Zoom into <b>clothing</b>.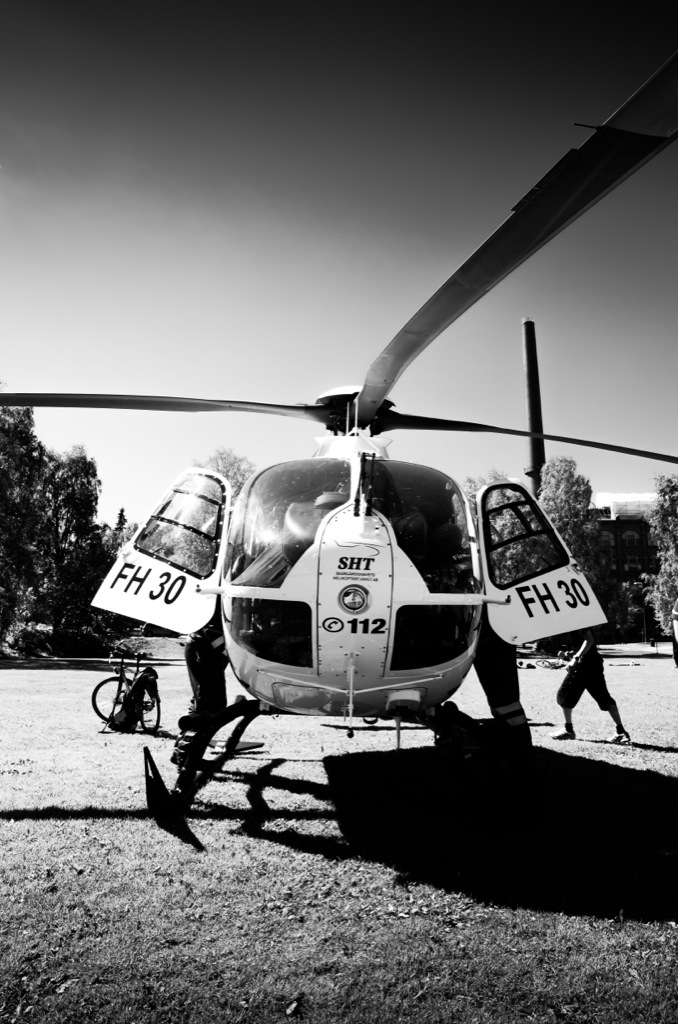
Zoom target: (left=183, top=618, right=230, bottom=733).
